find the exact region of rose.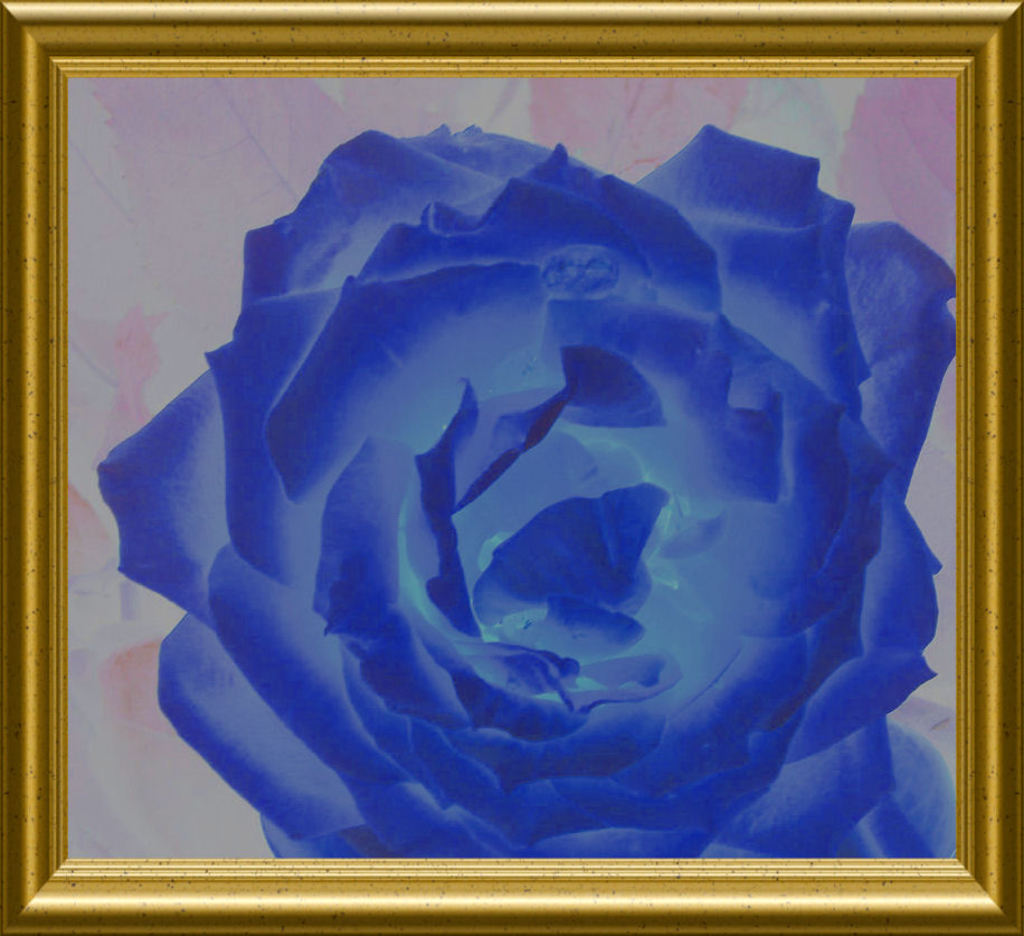
Exact region: crop(94, 122, 959, 855).
